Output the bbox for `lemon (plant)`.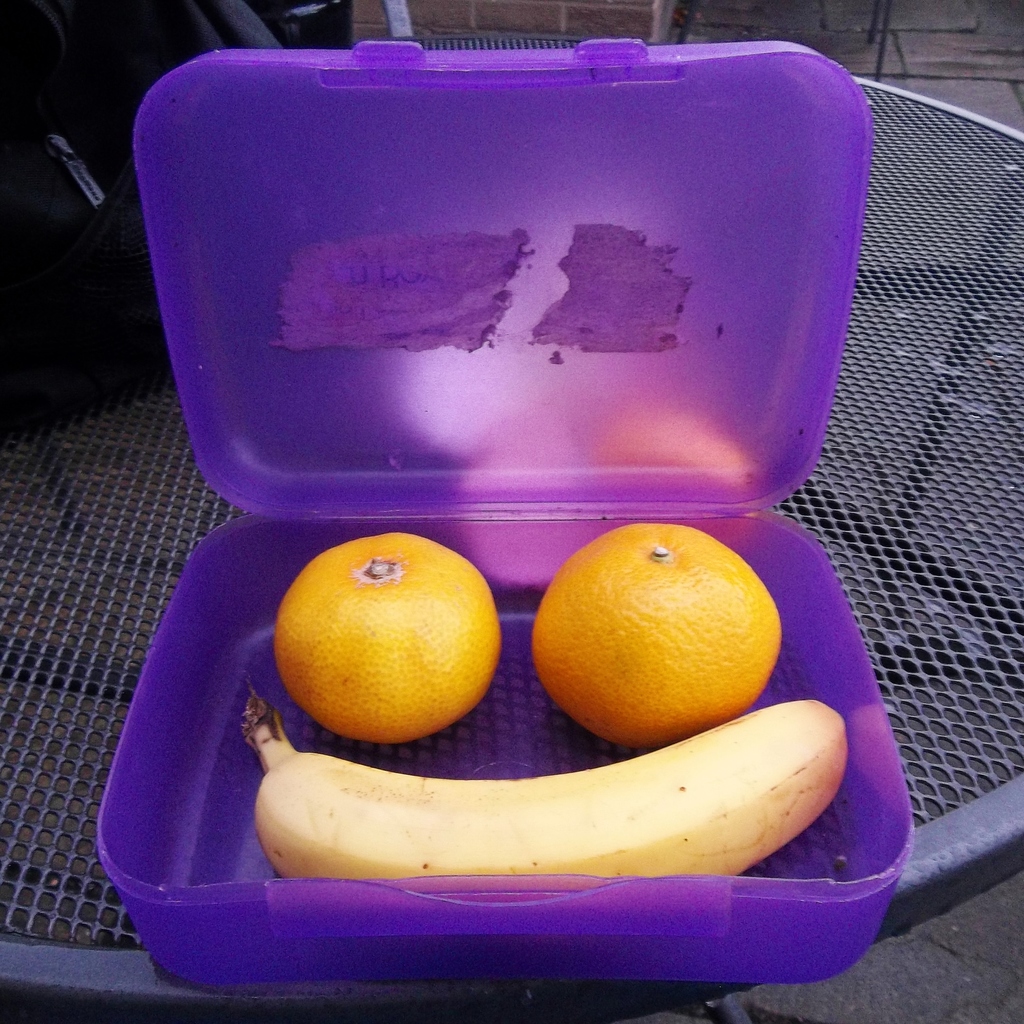
(left=278, top=535, right=499, bottom=736).
